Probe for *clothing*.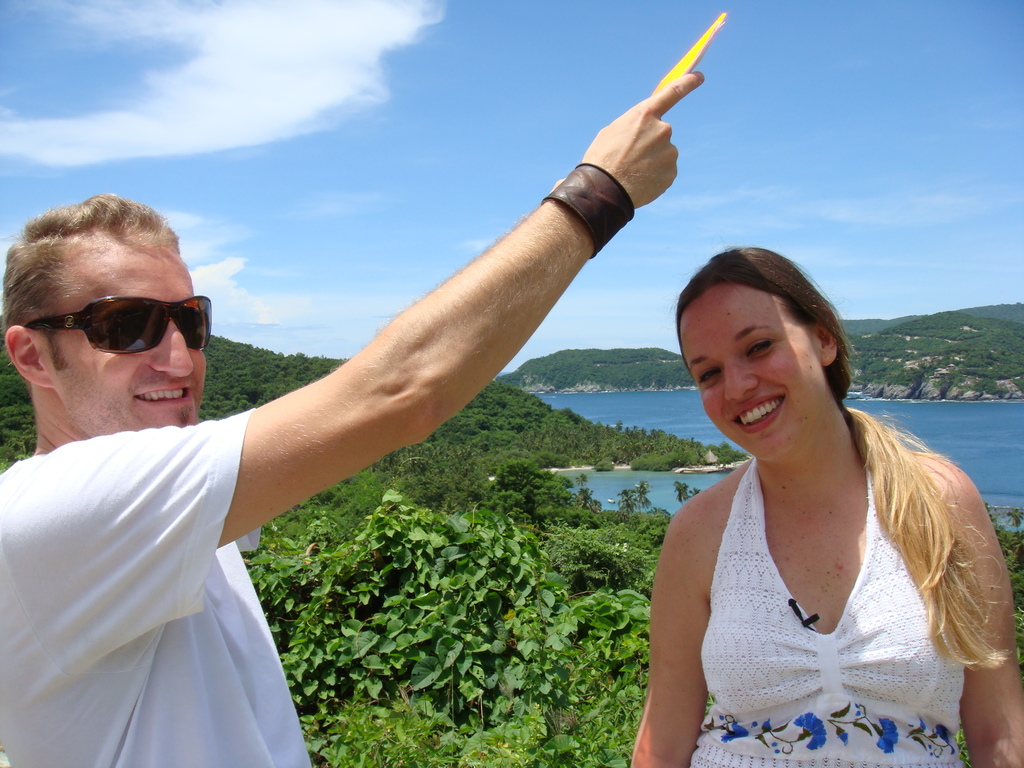
Probe result: {"left": 10, "top": 353, "right": 370, "bottom": 755}.
